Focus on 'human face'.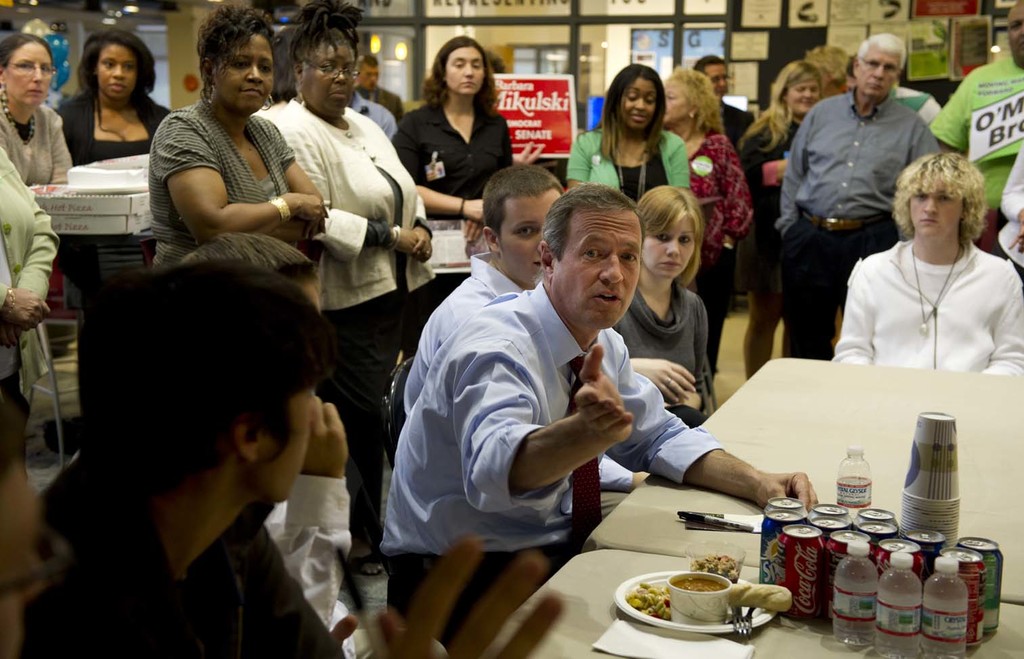
Focused at 219, 33, 271, 110.
